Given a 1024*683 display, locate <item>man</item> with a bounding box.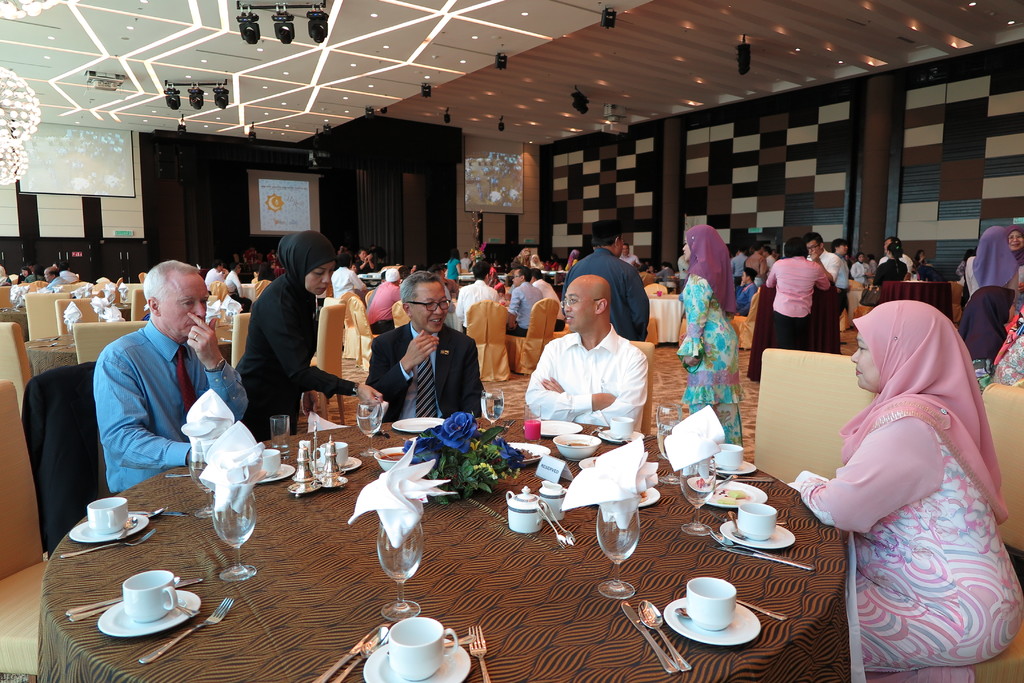
Located: box(357, 246, 375, 273).
